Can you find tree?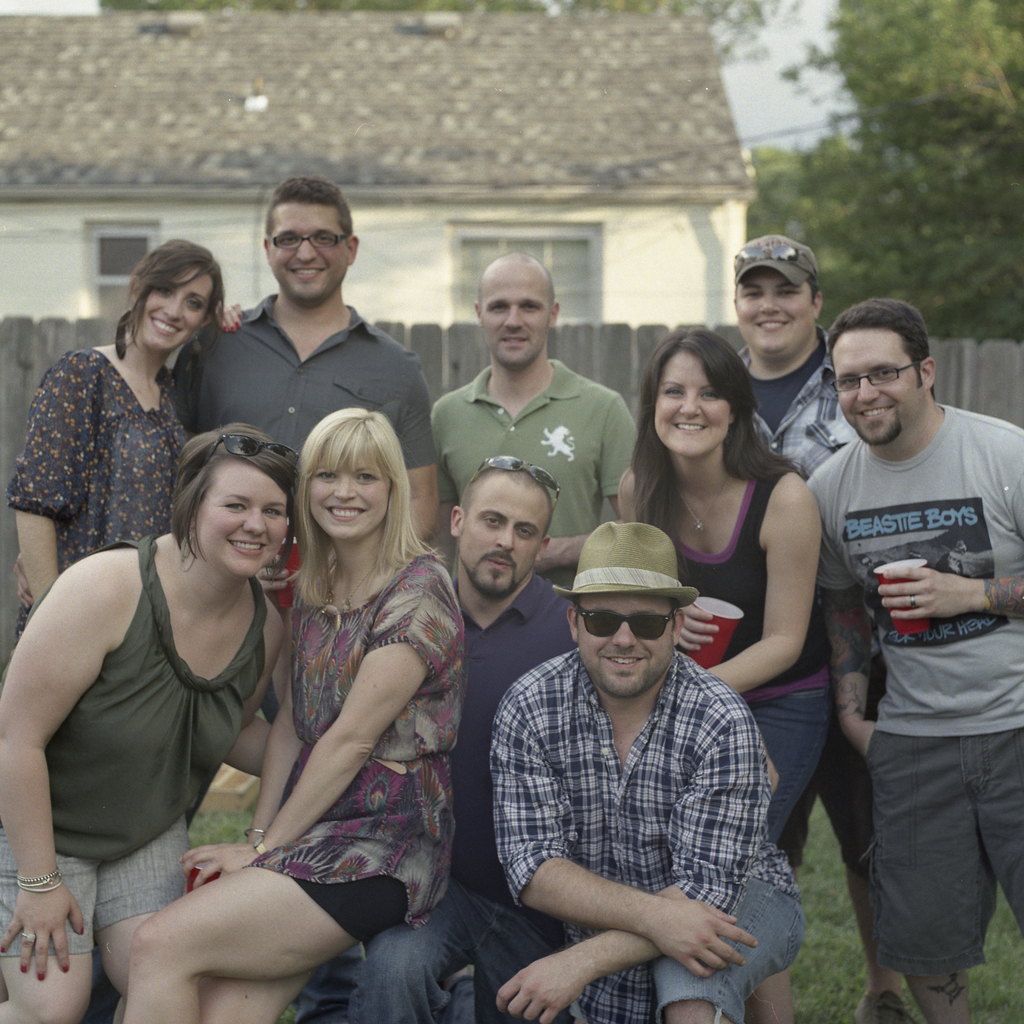
Yes, bounding box: <region>748, 127, 1022, 345</region>.
